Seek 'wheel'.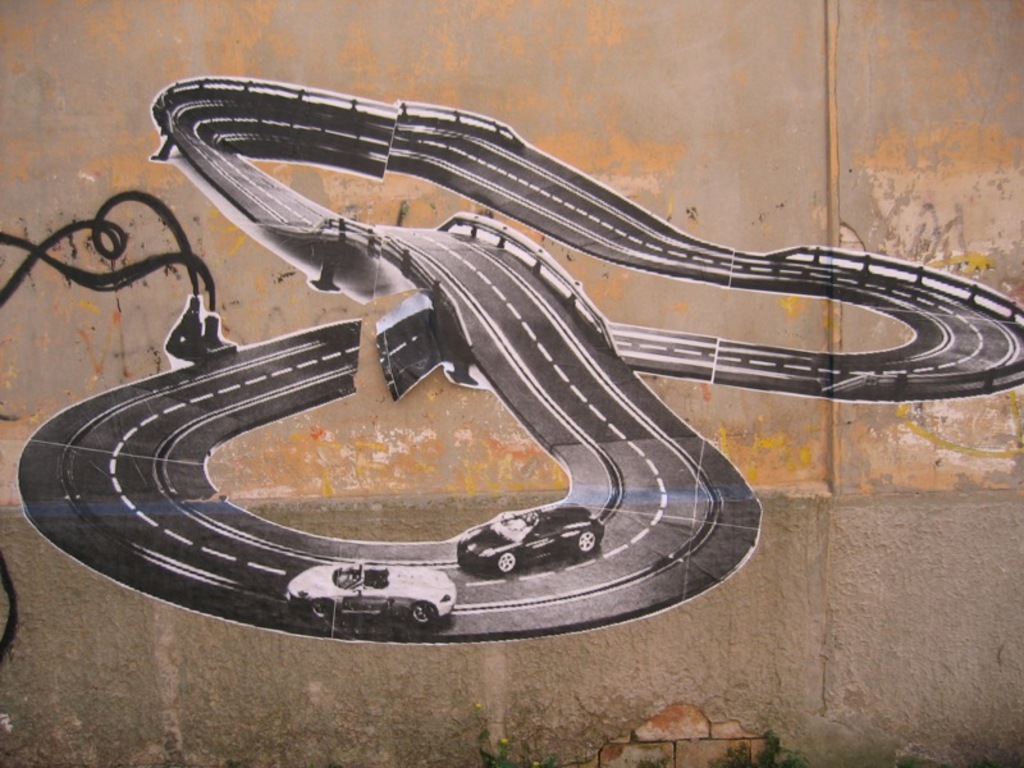
[x1=576, y1=531, x2=595, y2=553].
